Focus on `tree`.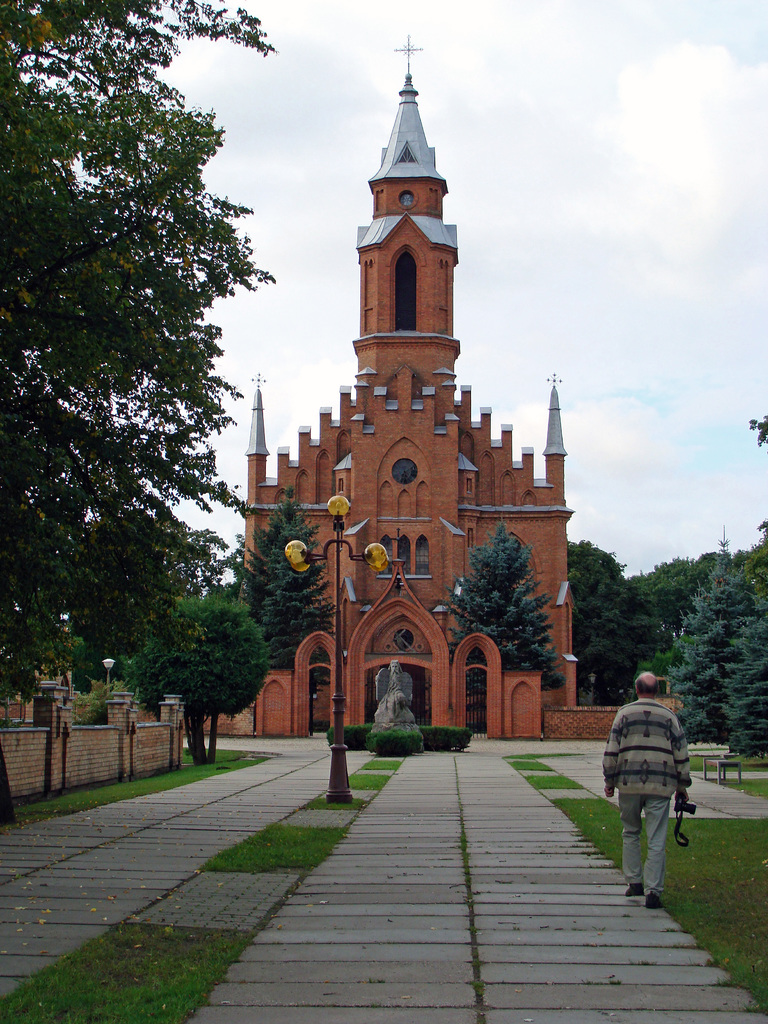
Focused at <box>221,481,344,726</box>.
